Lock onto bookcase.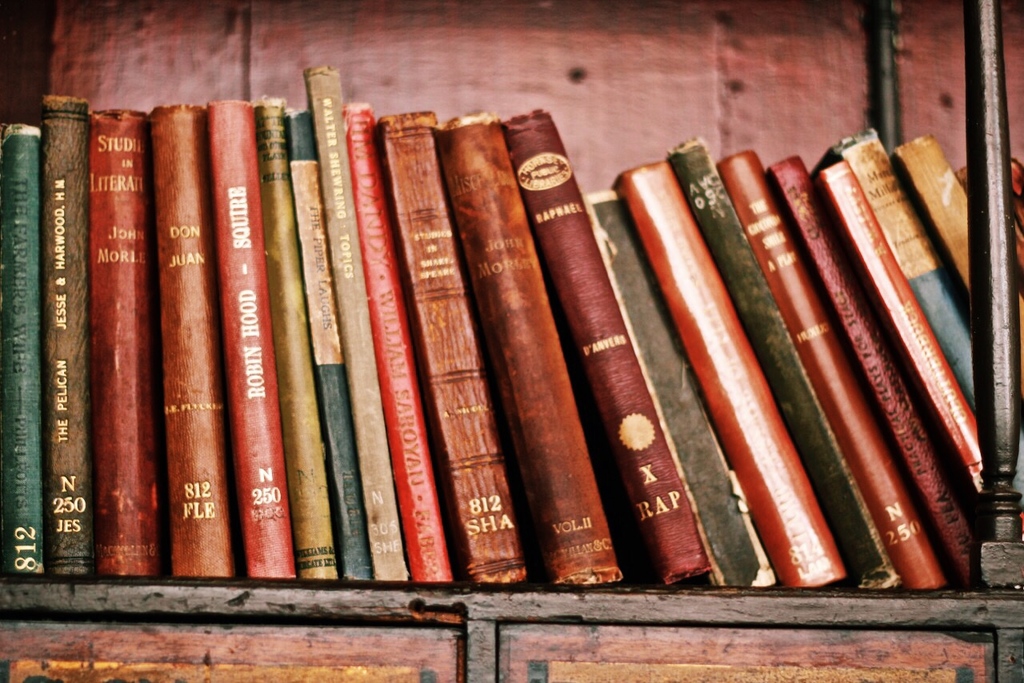
Locked: Rect(0, 62, 1023, 657).
